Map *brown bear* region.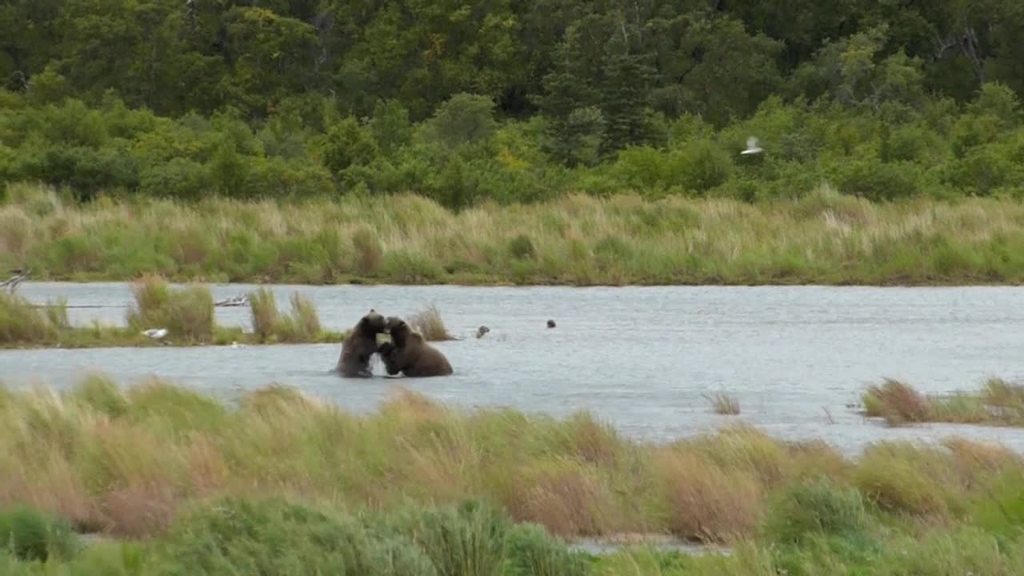
Mapped to rect(334, 306, 385, 378).
